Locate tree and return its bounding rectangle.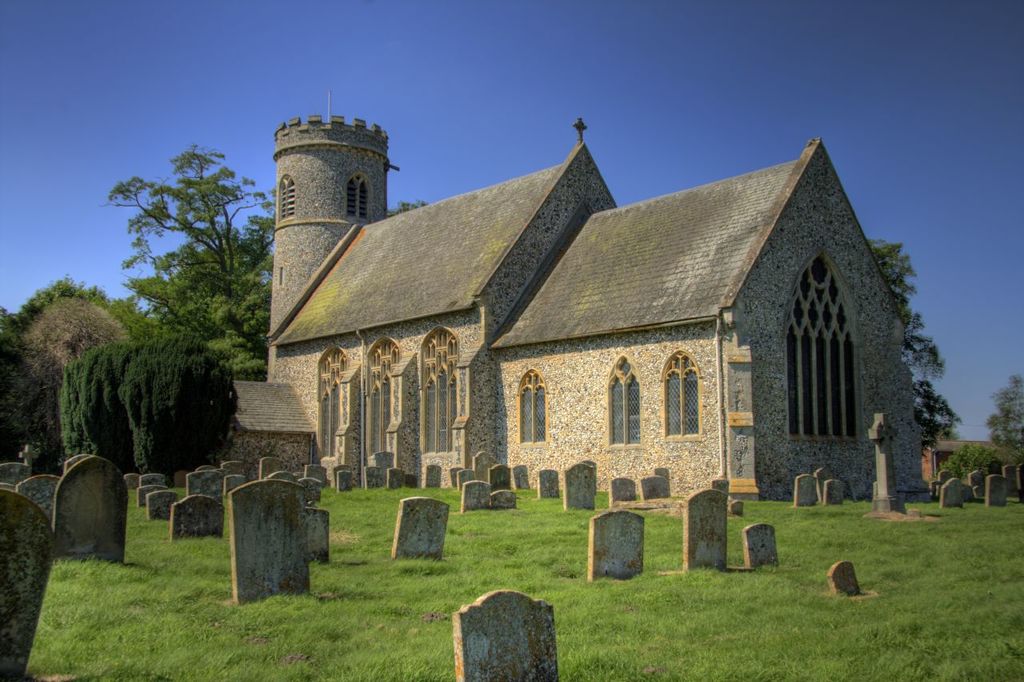
crop(108, 144, 282, 378).
